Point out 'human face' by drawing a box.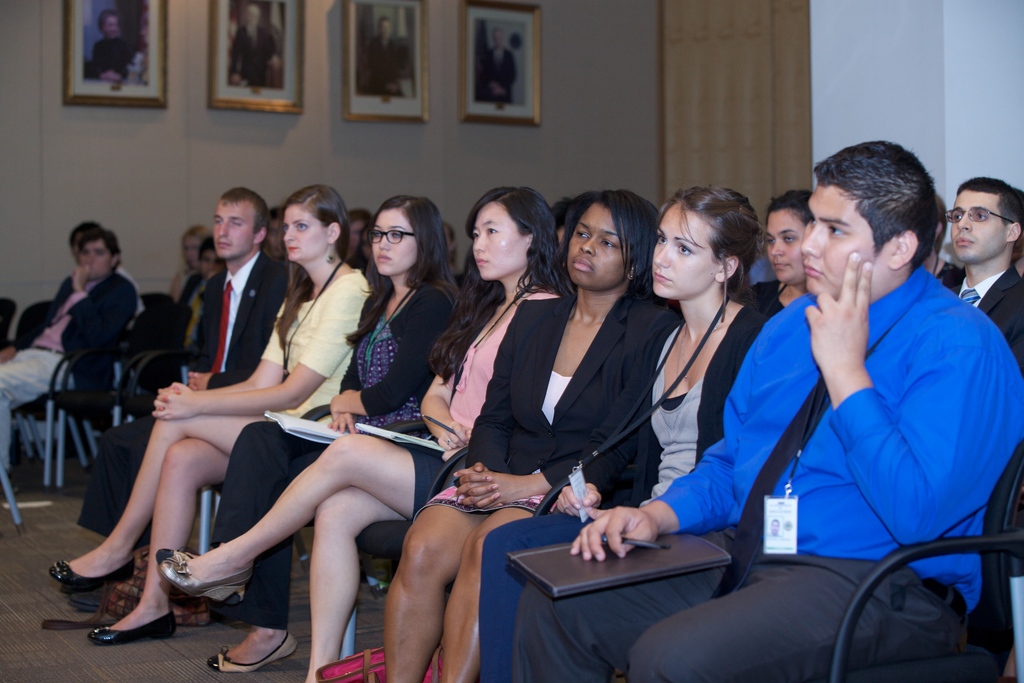
left=374, top=209, right=406, bottom=276.
